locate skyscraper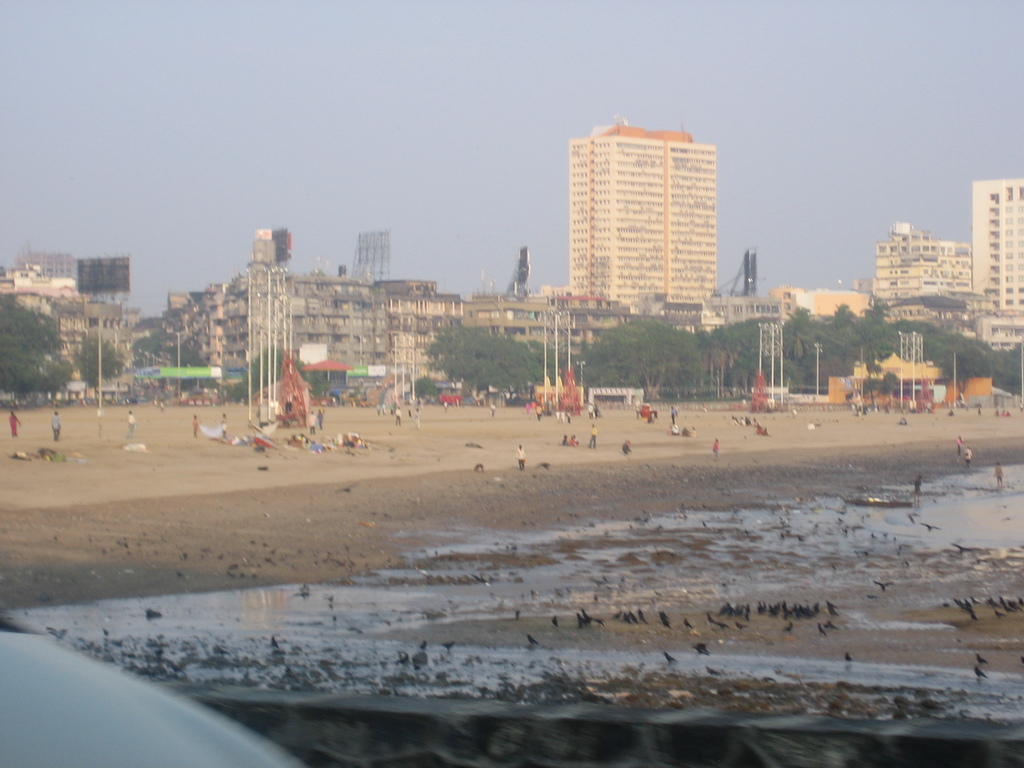
select_region(219, 277, 375, 403)
